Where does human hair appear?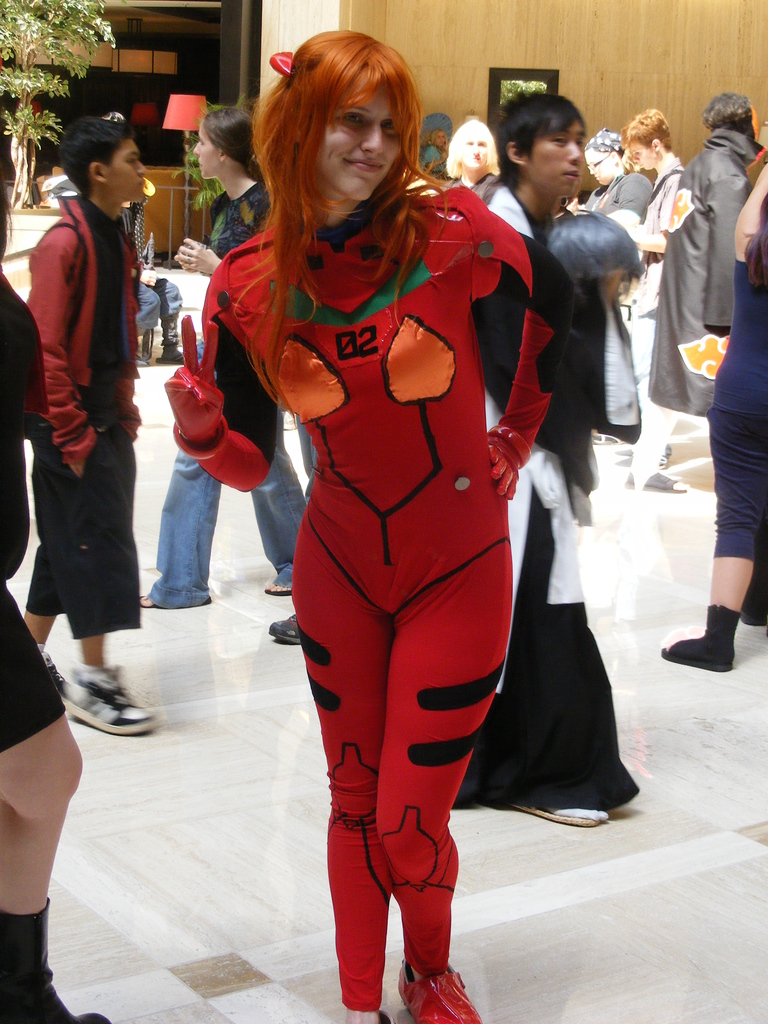
Appears at <bbox>443, 116, 506, 188</bbox>.
